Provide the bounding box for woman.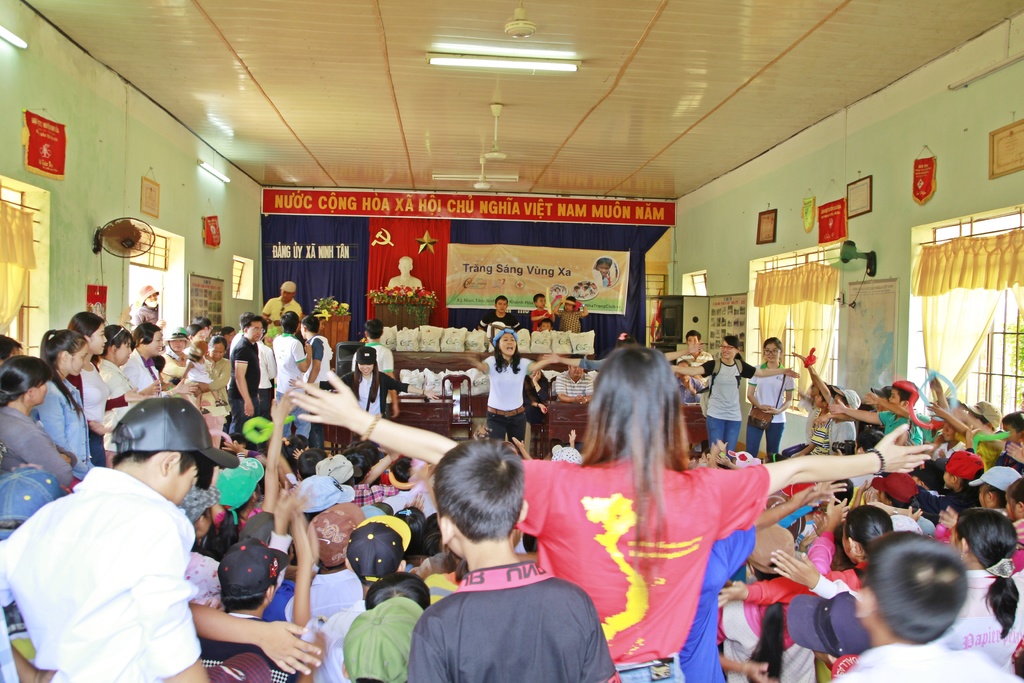
(665,340,805,456).
